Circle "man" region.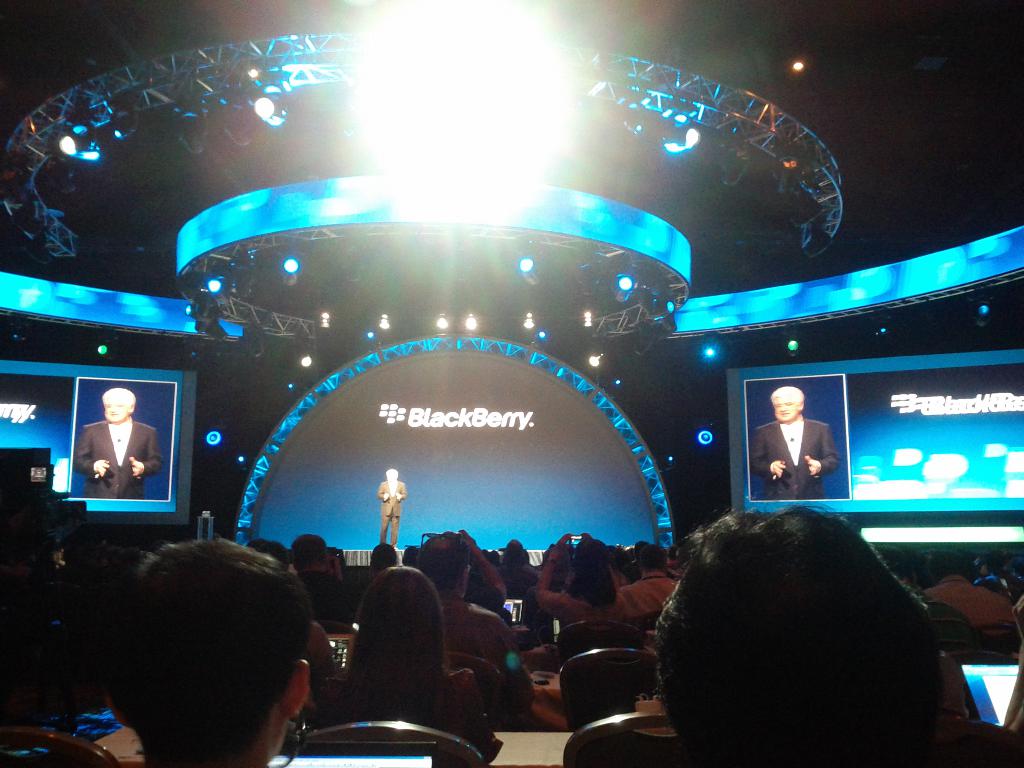
Region: region(763, 398, 850, 513).
